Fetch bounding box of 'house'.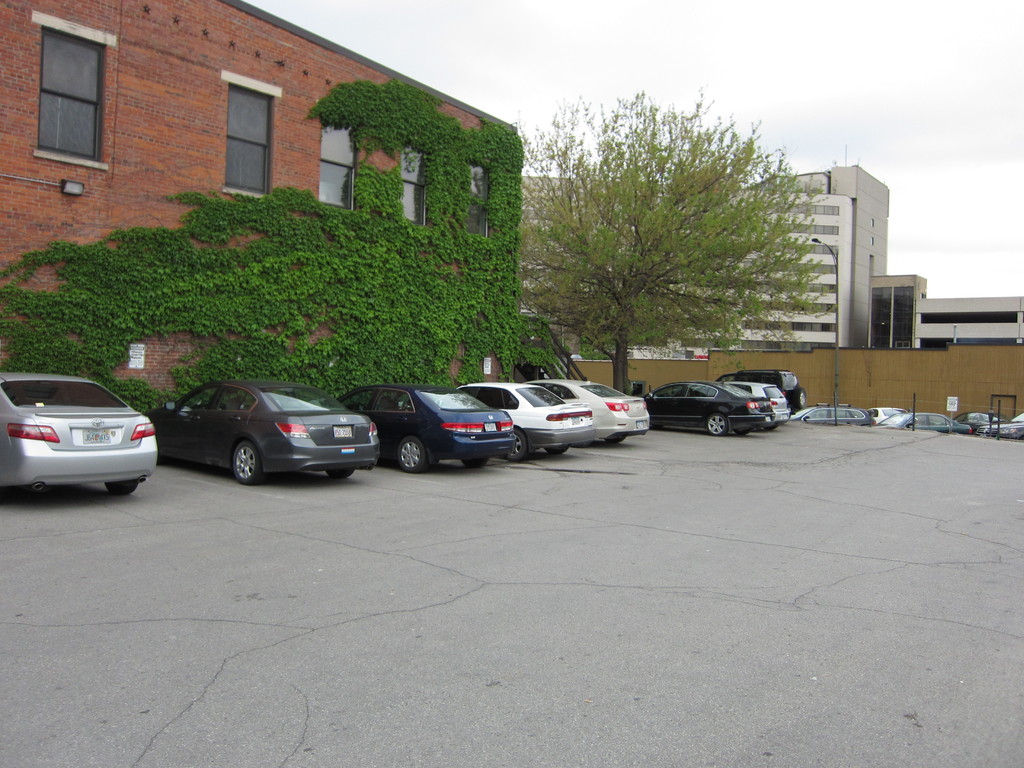
Bbox: bbox(0, 0, 516, 426).
